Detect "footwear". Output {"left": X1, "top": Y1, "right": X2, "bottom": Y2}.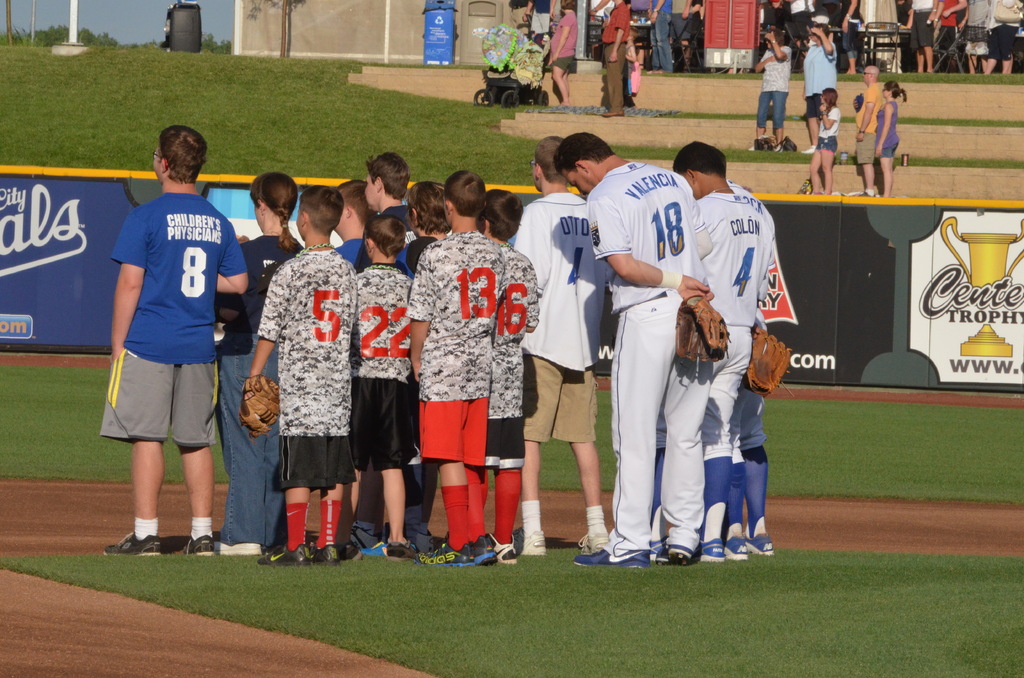
{"left": 651, "top": 538, "right": 672, "bottom": 562}.
